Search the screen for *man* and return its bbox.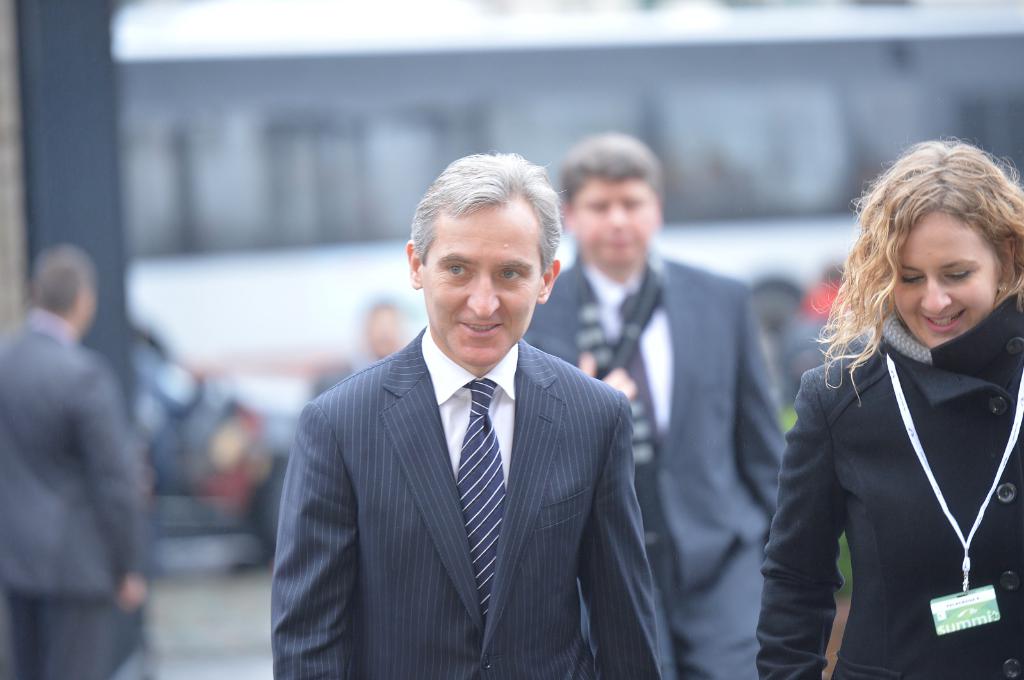
Found: 276:168:668:679.
